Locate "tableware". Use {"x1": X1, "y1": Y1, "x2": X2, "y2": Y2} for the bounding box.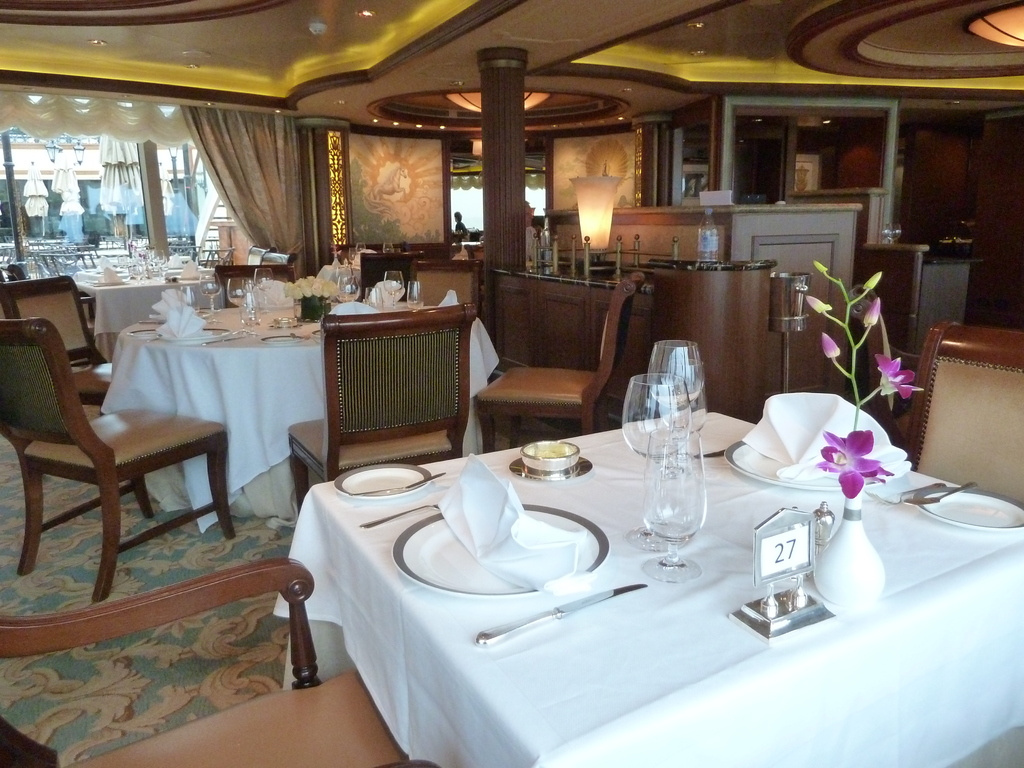
{"x1": 226, "y1": 278, "x2": 247, "y2": 315}.
